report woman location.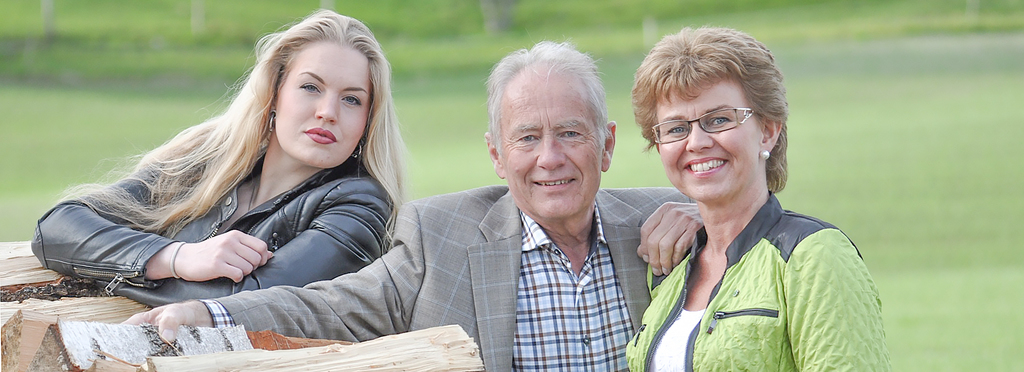
Report: locate(611, 49, 902, 371).
